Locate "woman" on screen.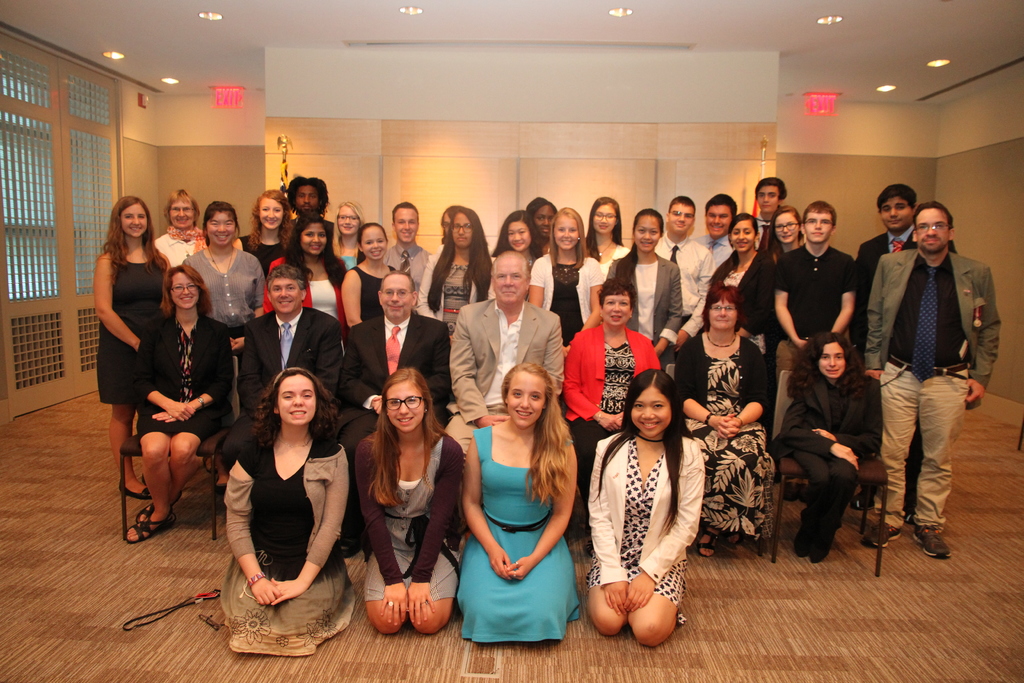
On screen at [x1=175, y1=201, x2=268, y2=372].
